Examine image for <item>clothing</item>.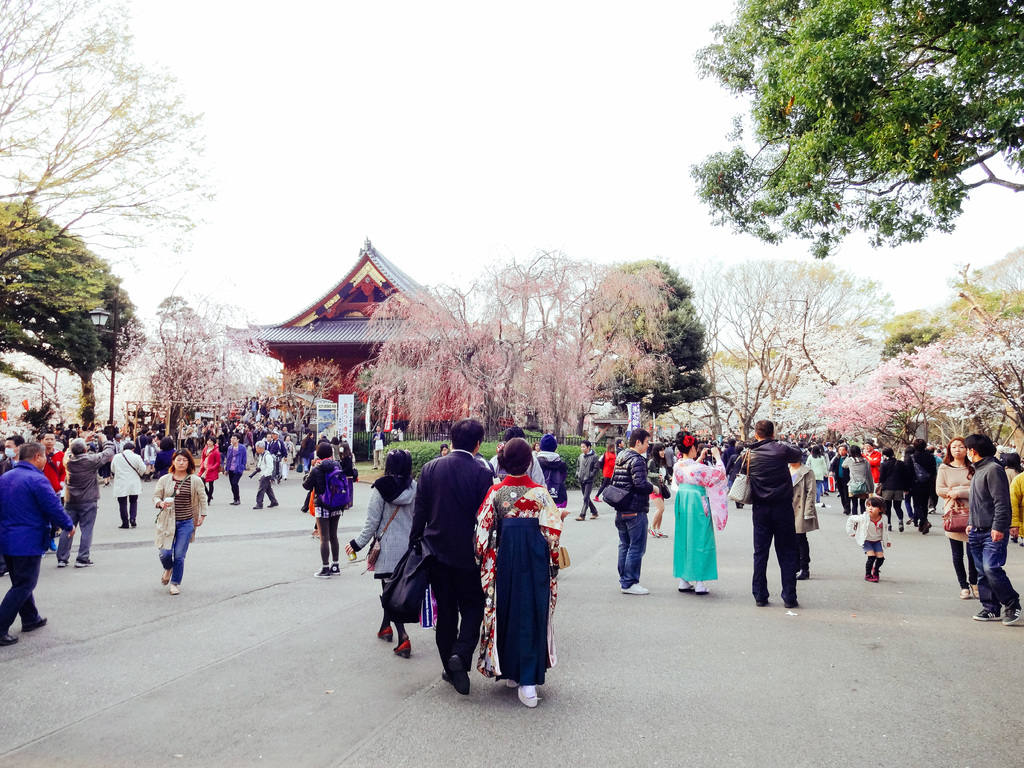
Examination result: <box>423,451,495,688</box>.
